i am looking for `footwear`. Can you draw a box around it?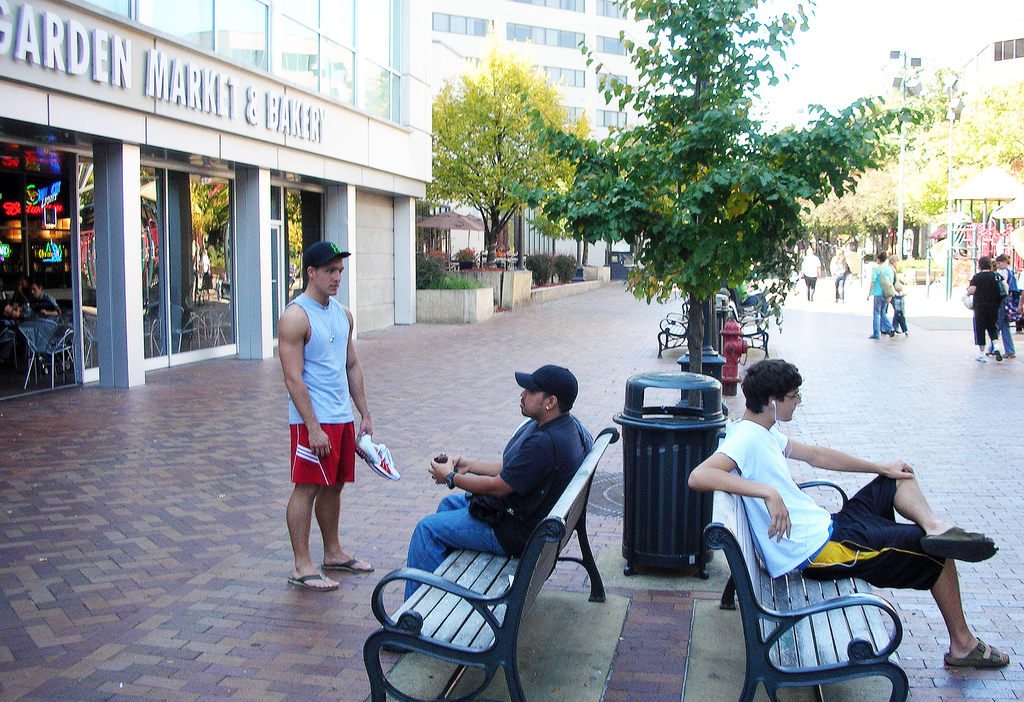
Sure, the bounding box is (x1=285, y1=565, x2=340, y2=591).
